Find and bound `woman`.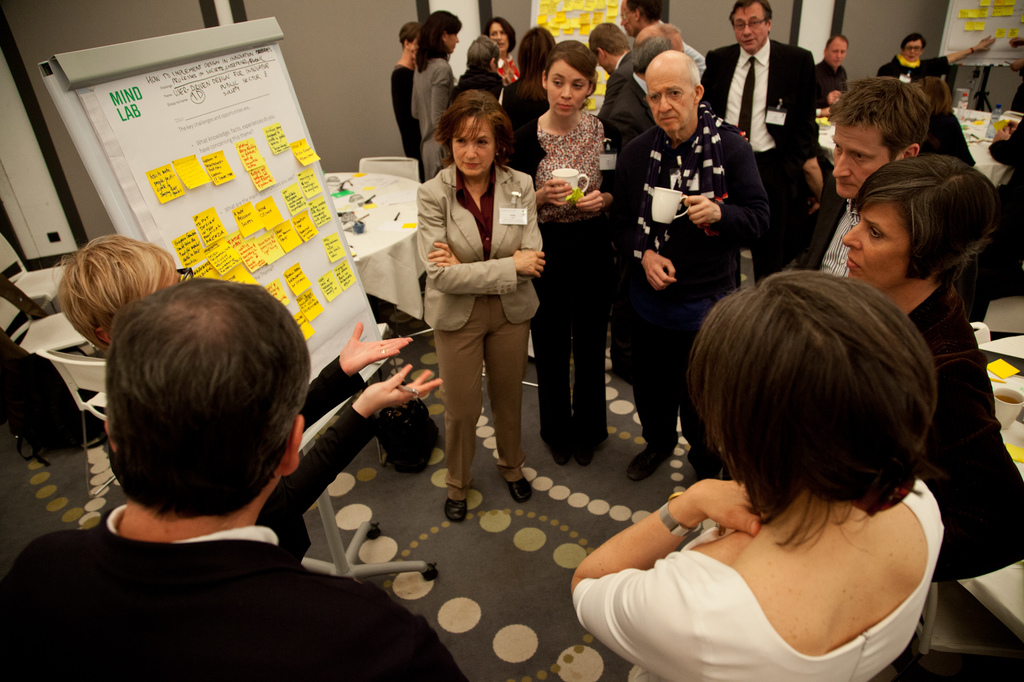
Bound: 844 154 1023 587.
